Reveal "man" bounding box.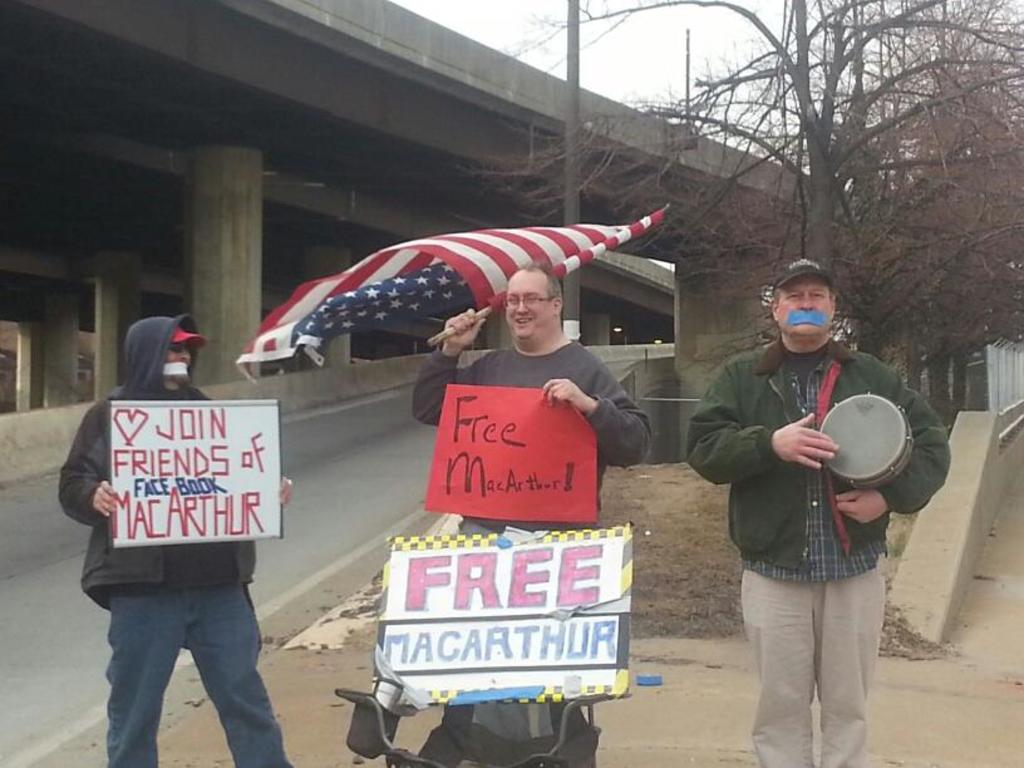
Revealed: box(58, 311, 295, 767).
